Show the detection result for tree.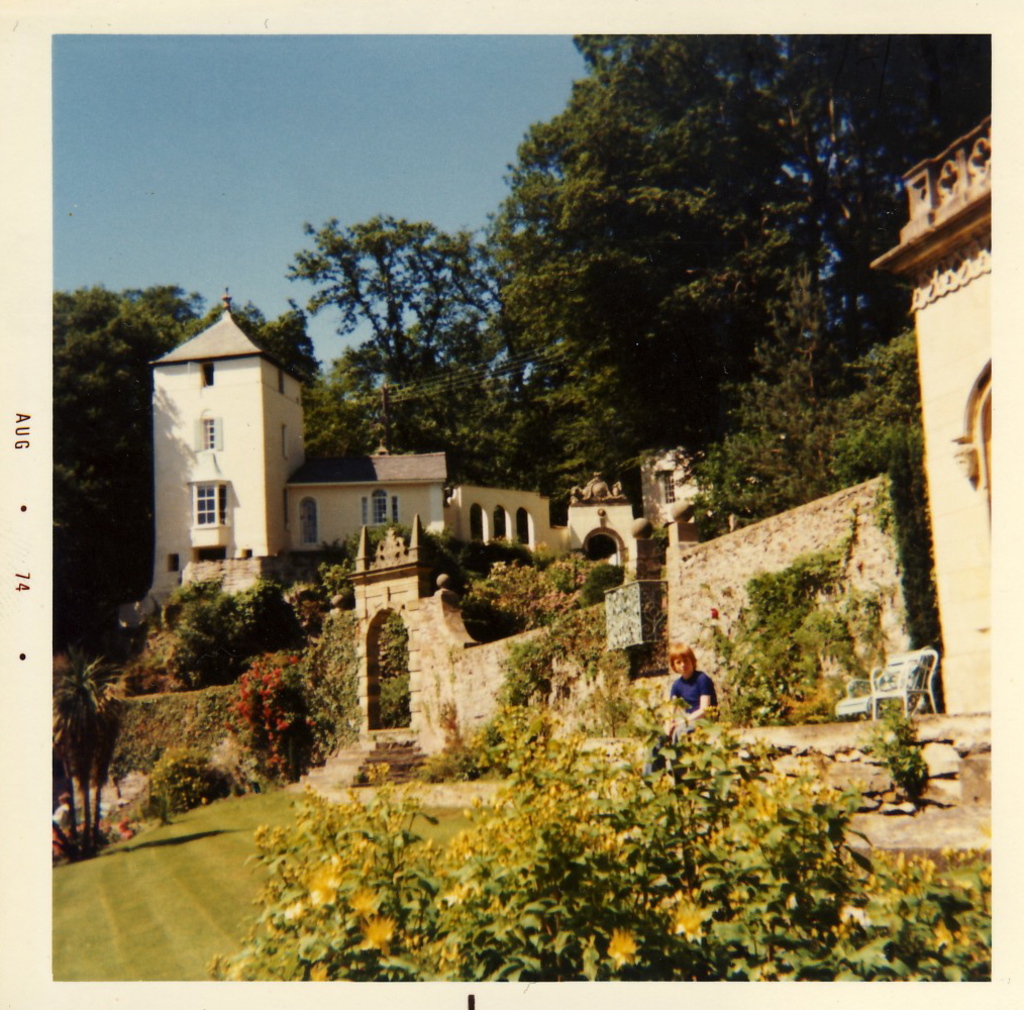
Rect(438, 548, 641, 628).
